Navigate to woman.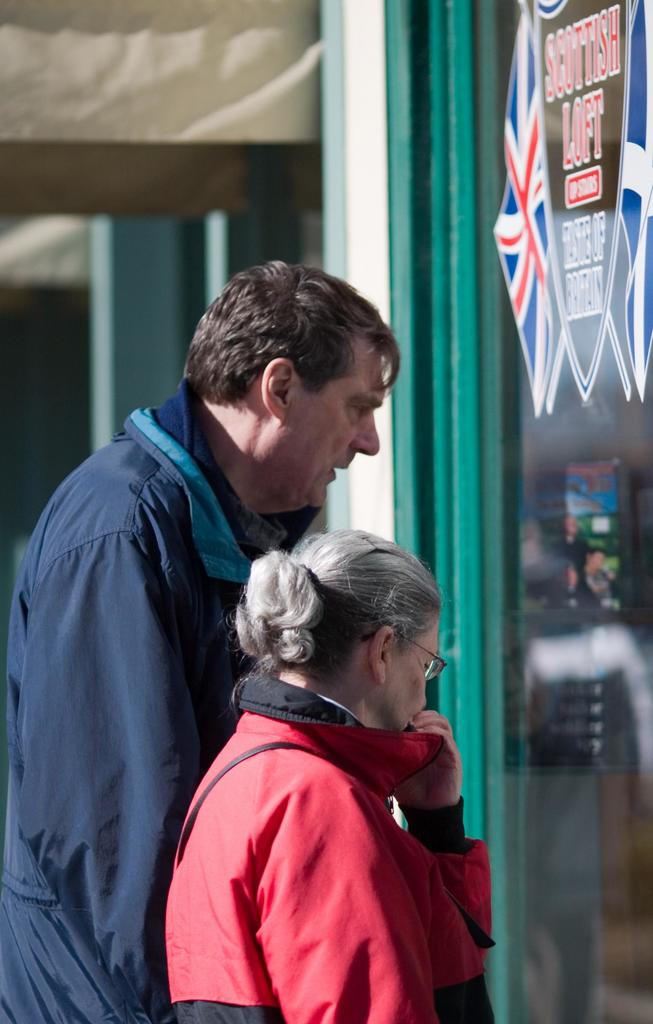
Navigation target: 161, 528, 496, 1023.
